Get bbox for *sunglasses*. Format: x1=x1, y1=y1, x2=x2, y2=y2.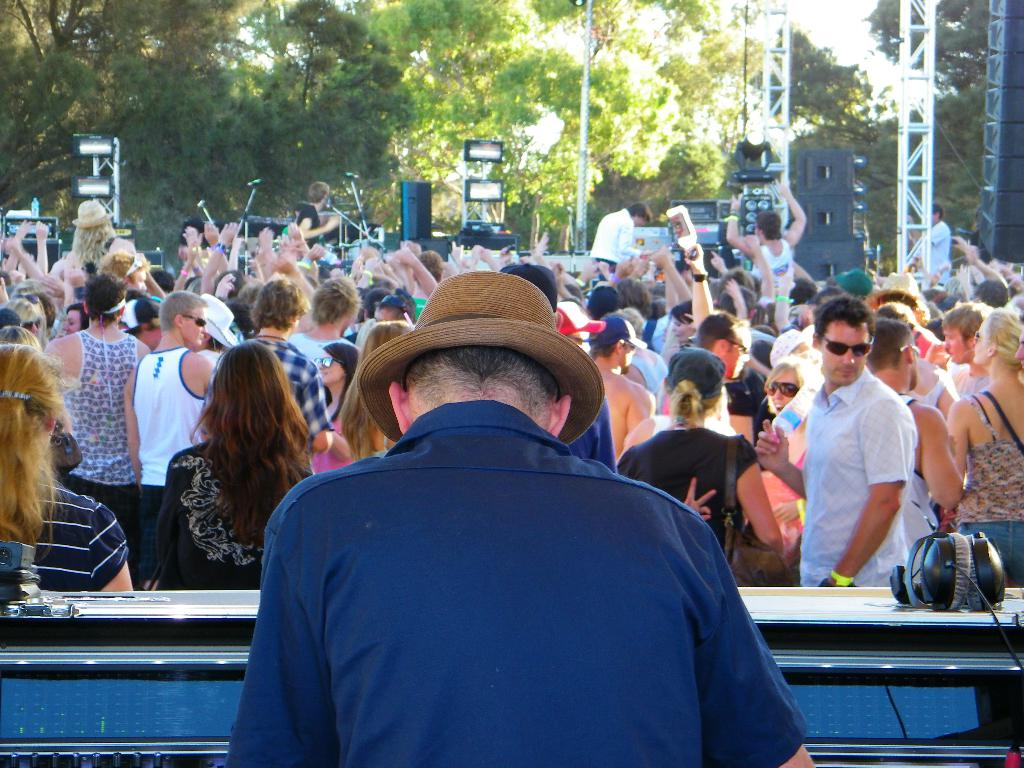
x1=120, y1=255, x2=141, y2=278.
